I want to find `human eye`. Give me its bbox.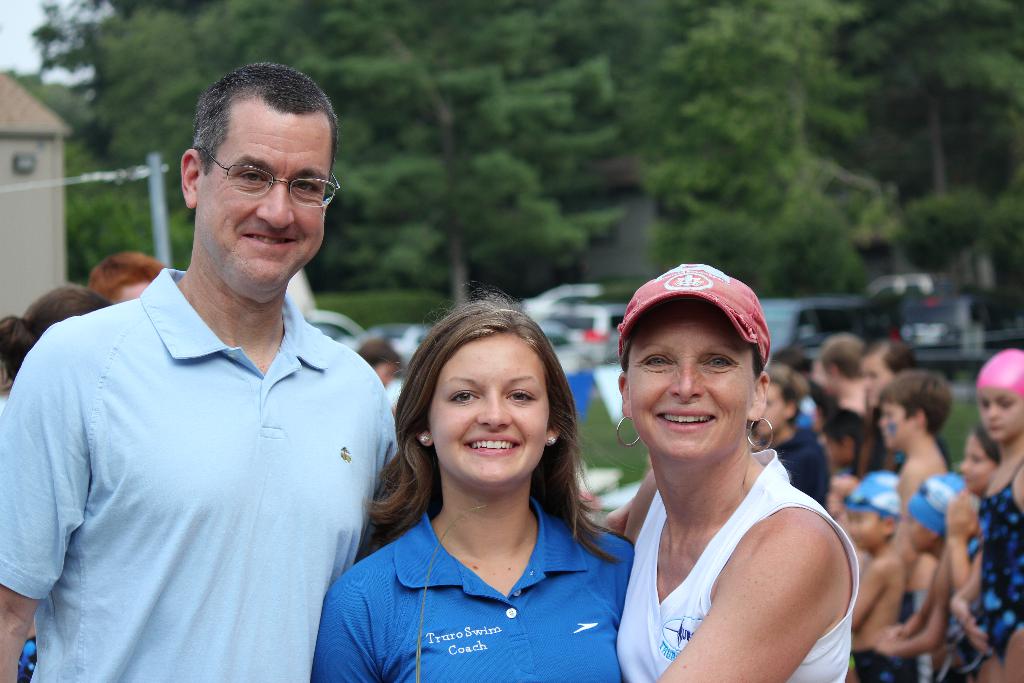
rect(232, 165, 264, 186).
